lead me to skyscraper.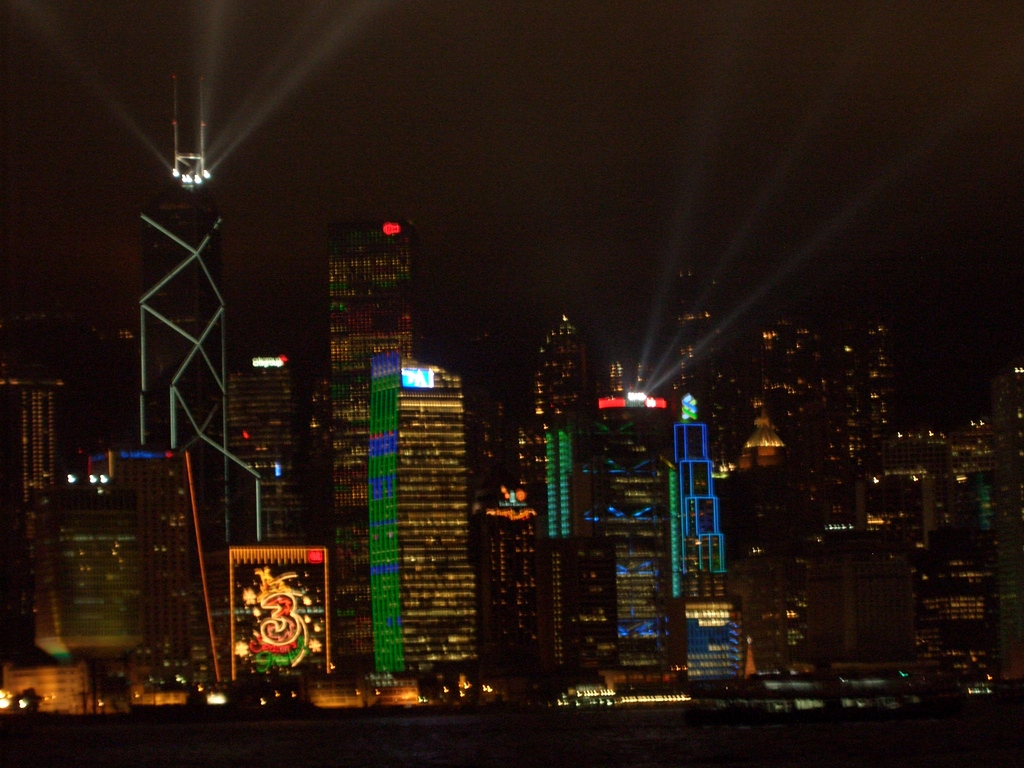
Lead to left=330, top=220, right=414, bottom=680.
